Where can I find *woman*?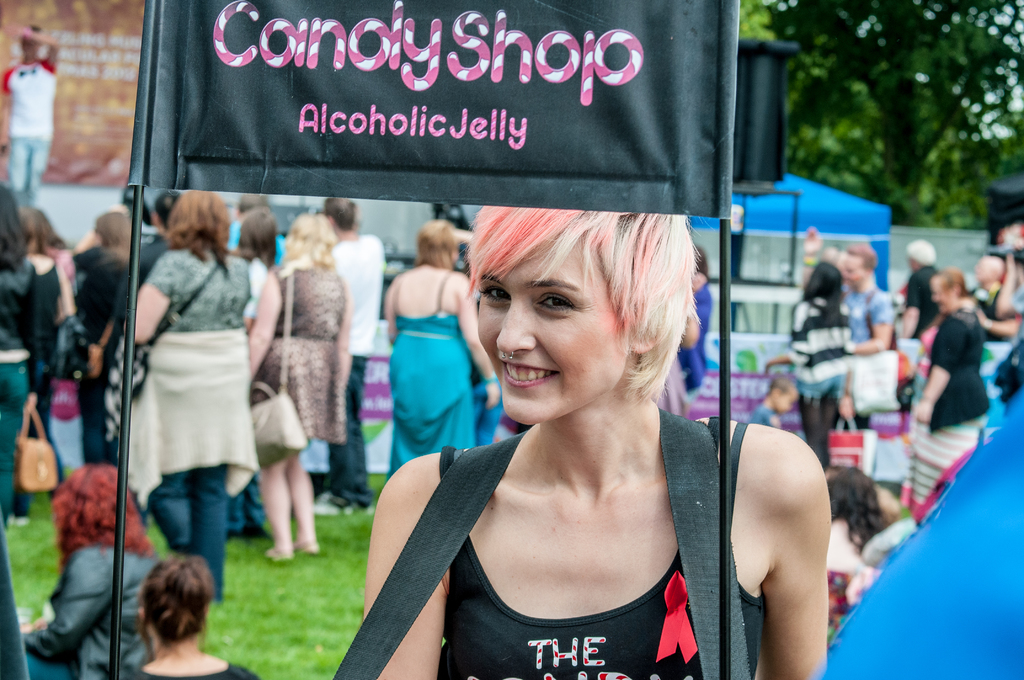
You can find it at x1=246, y1=213, x2=351, y2=560.
